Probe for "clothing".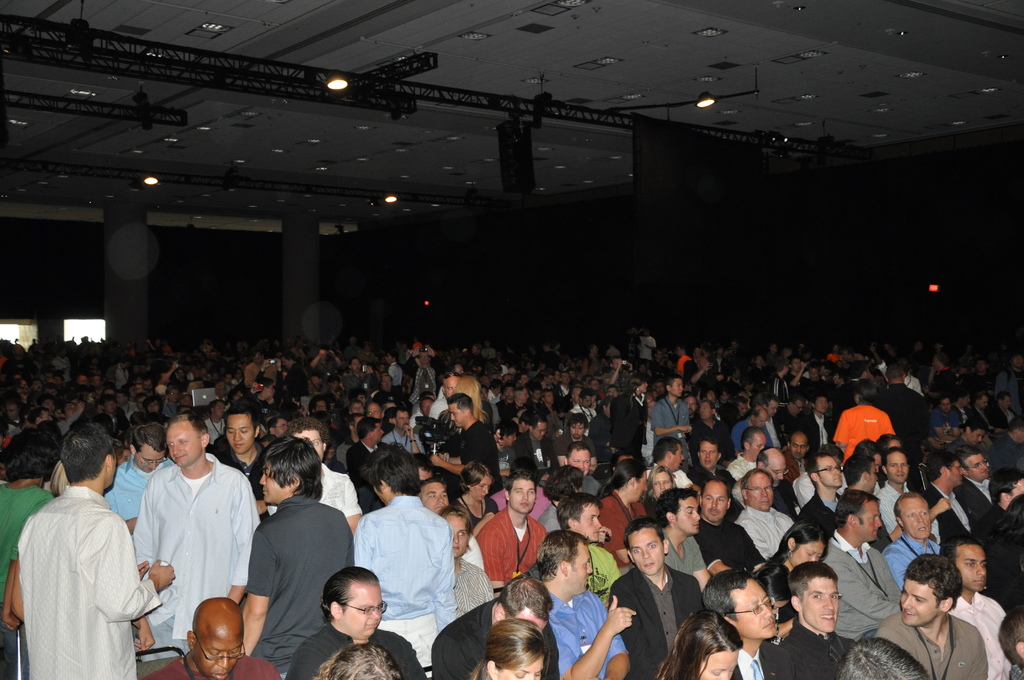
Probe result: [x1=652, y1=401, x2=693, y2=457].
